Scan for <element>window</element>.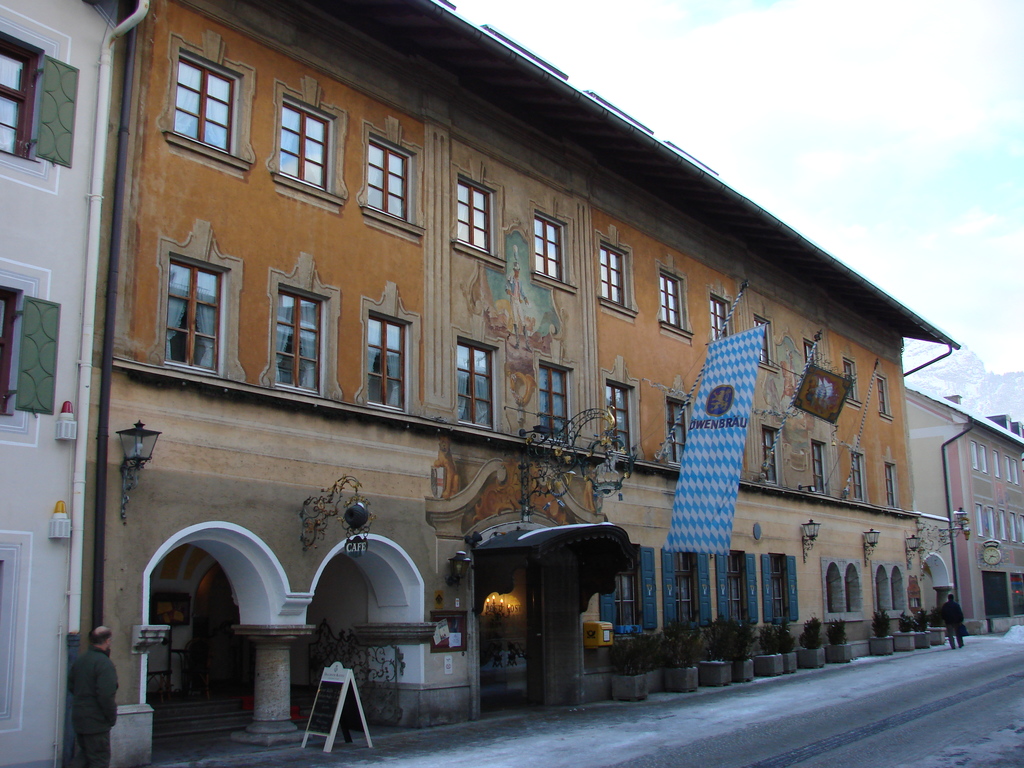
Scan result: bbox=(799, 337, 822, 379).
